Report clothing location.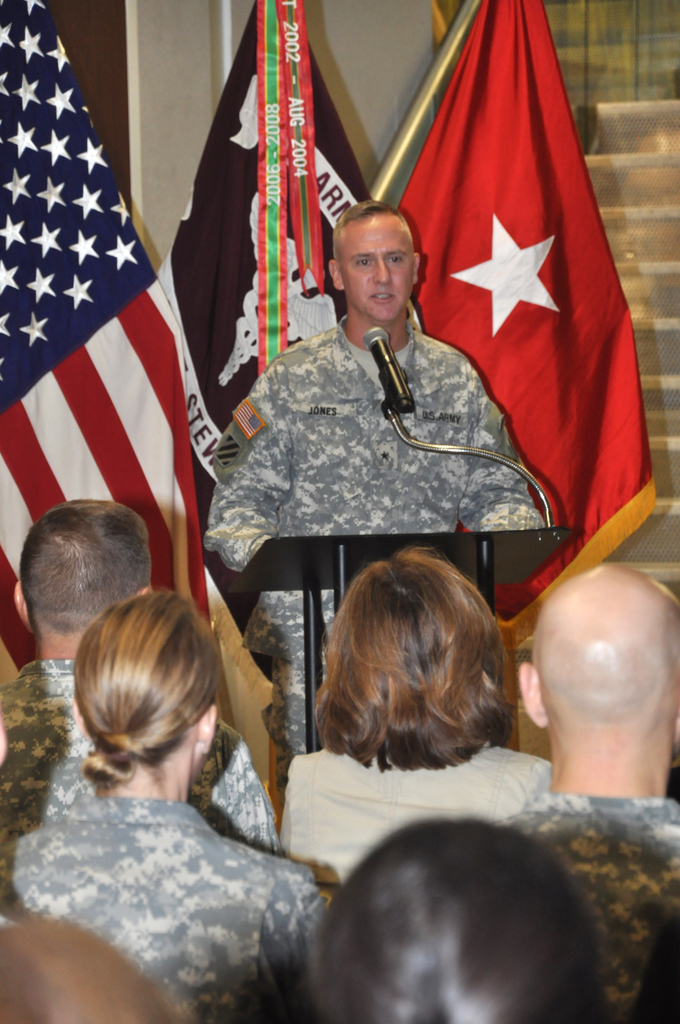
Report: Rect(2, 659, 284, 855).
